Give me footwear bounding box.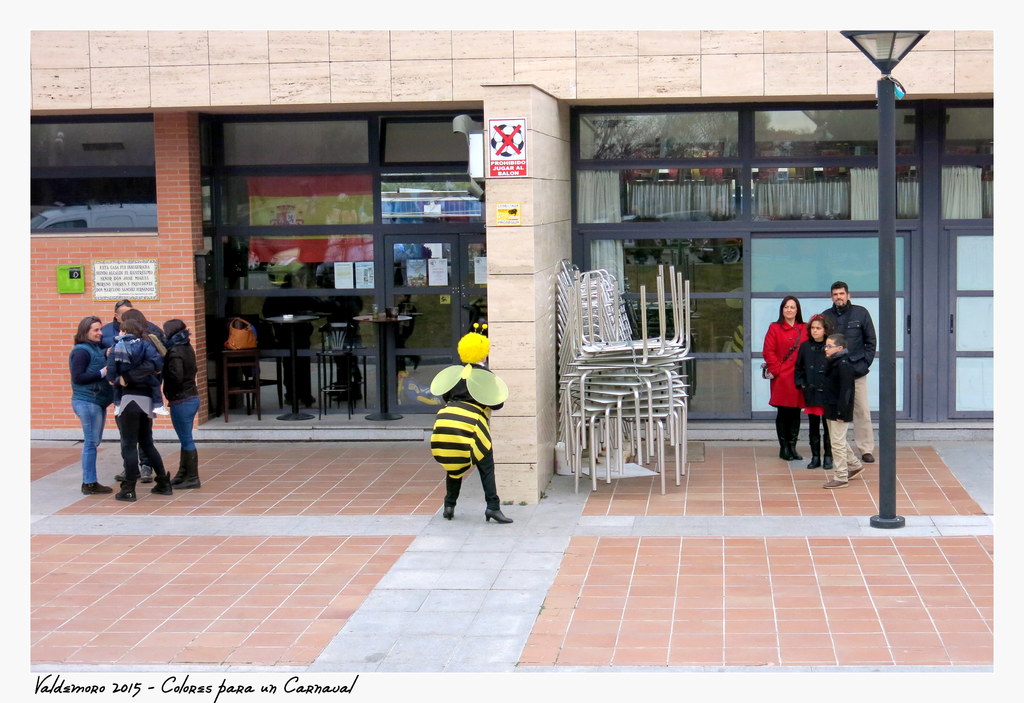
x1=152 y1=472 x2=173 y2=496.
